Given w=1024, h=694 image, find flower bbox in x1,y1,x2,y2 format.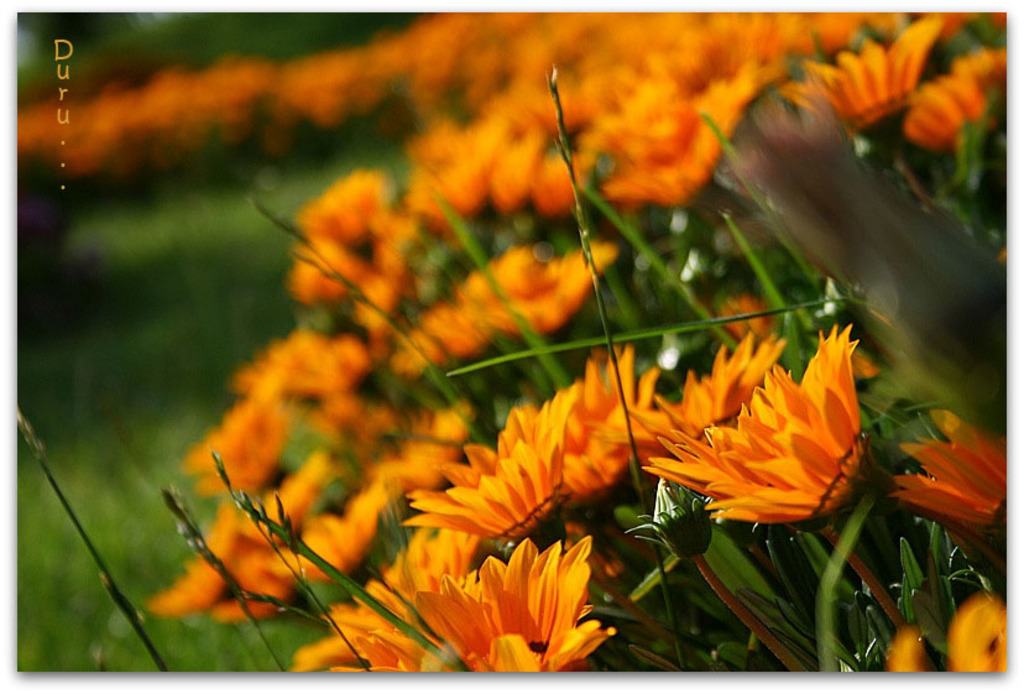
354,408,465,492.
